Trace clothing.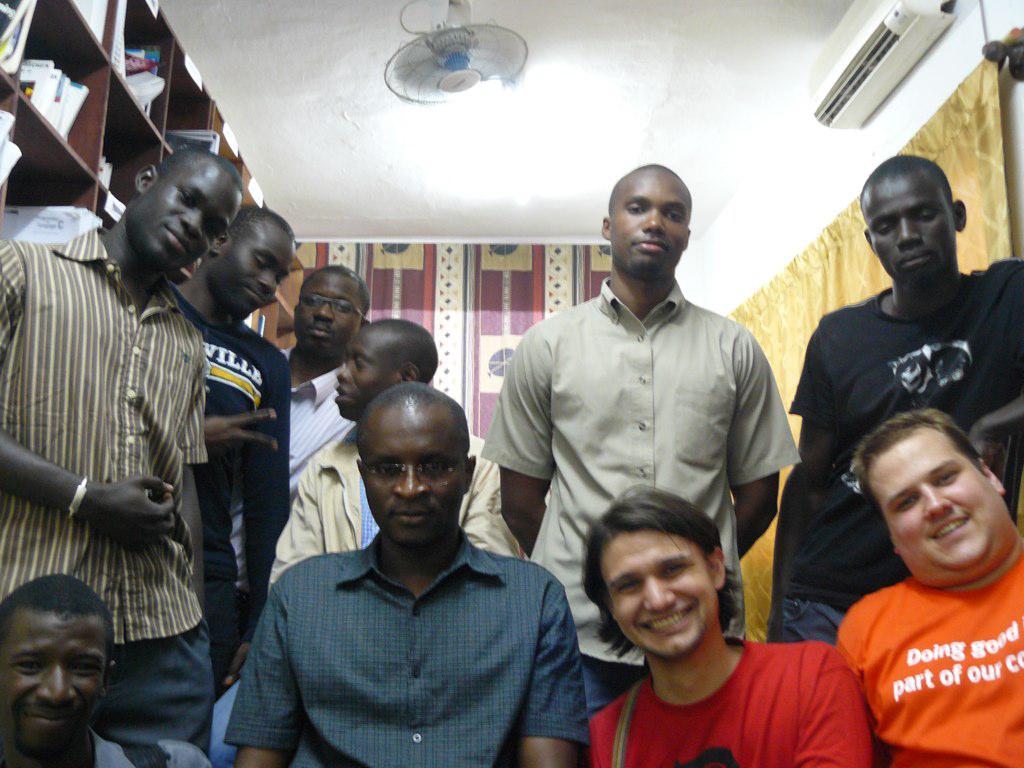
Traced to (5, 727, 216, 767).
